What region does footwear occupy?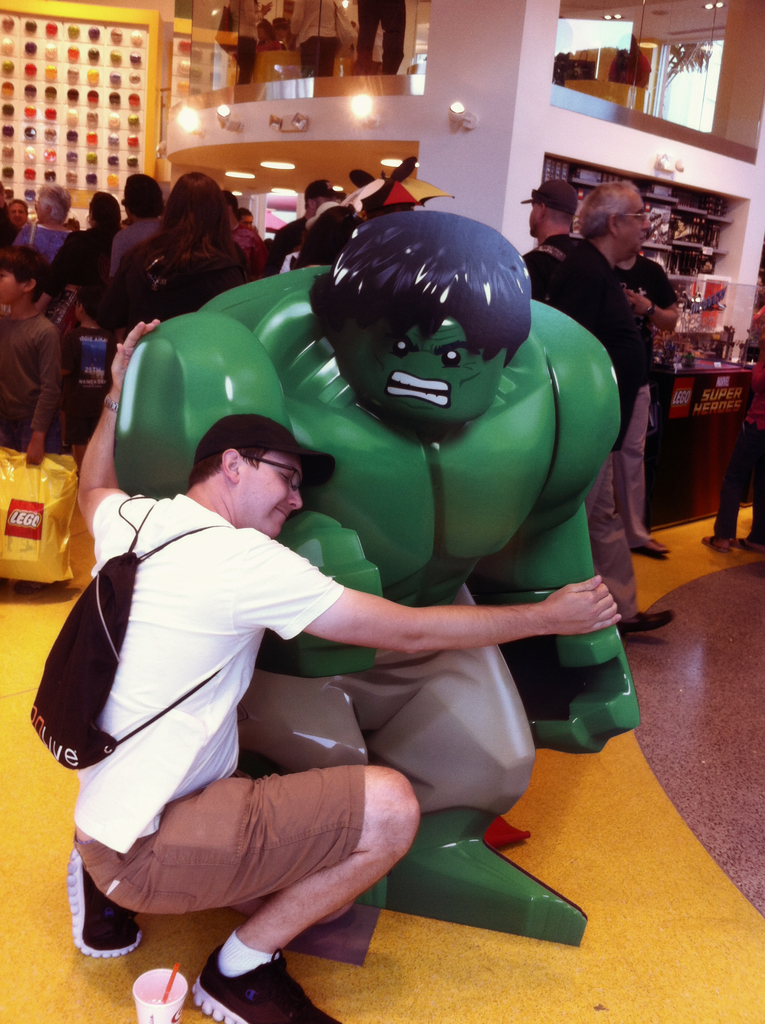
[x1=65, y1=859, x2=126, y2=980].
